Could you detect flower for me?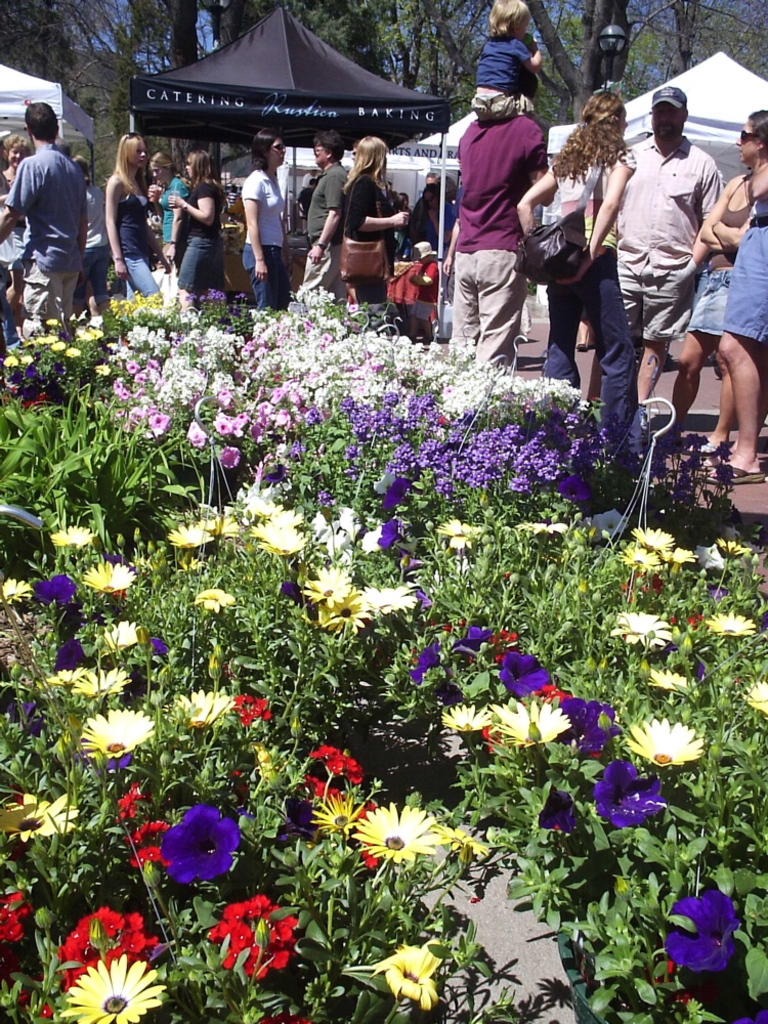
Detection result: [left=170, top=521, right=210, bottom=550].
